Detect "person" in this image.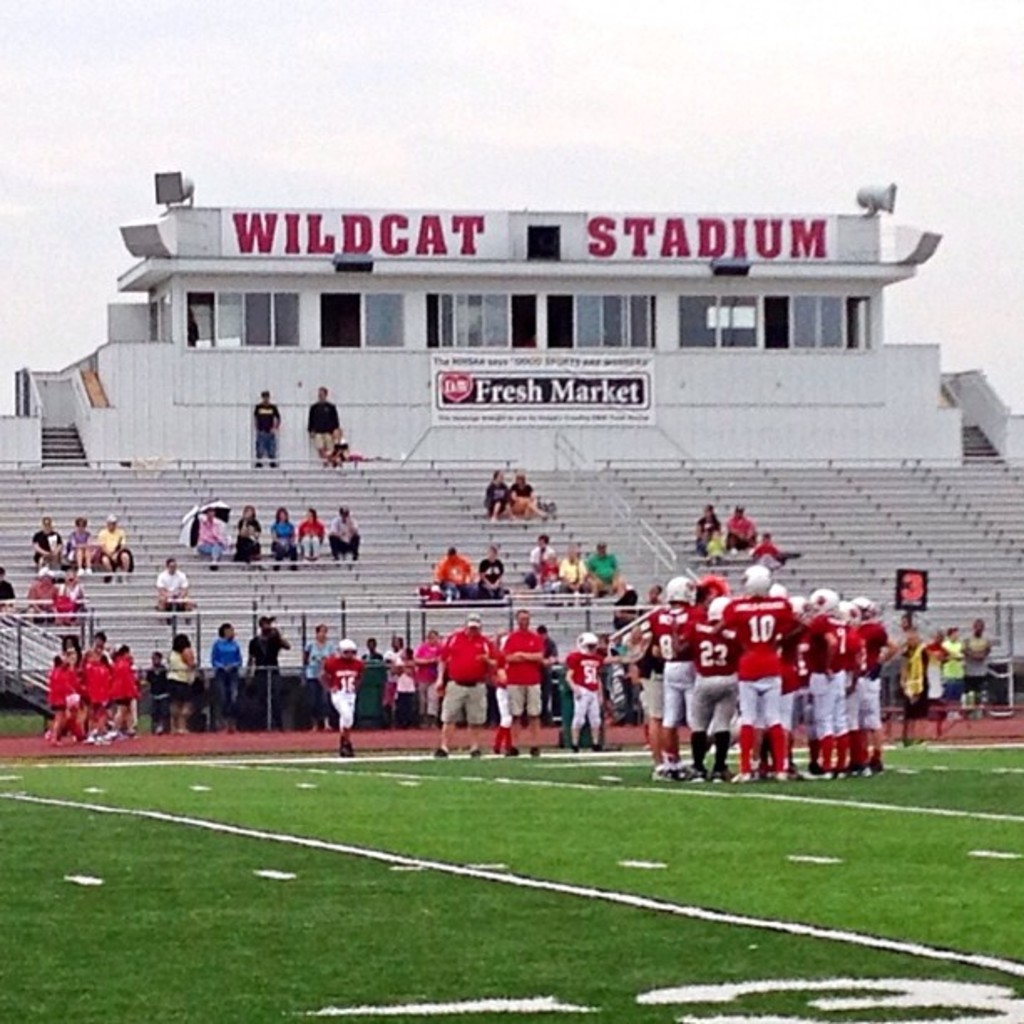
Detection: {"x1": 62, "y1": 515, "x2": 100, "y2": 562}.
